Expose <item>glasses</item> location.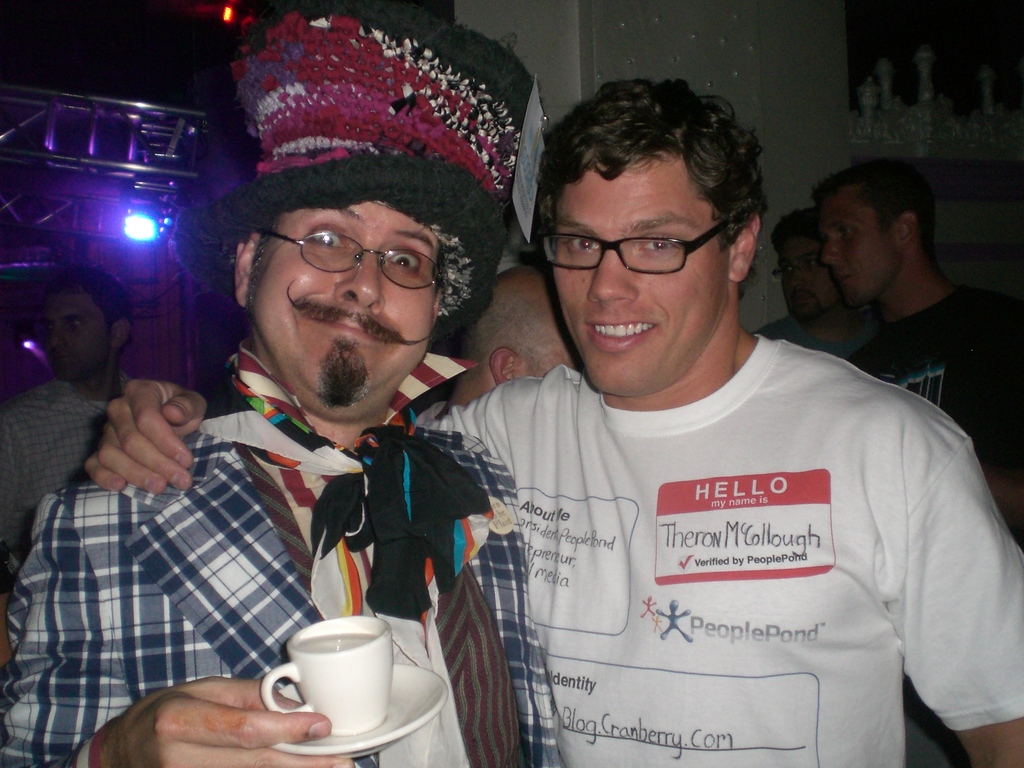
Exposed at x1=262, y1=229, x2=451, y2=288.
